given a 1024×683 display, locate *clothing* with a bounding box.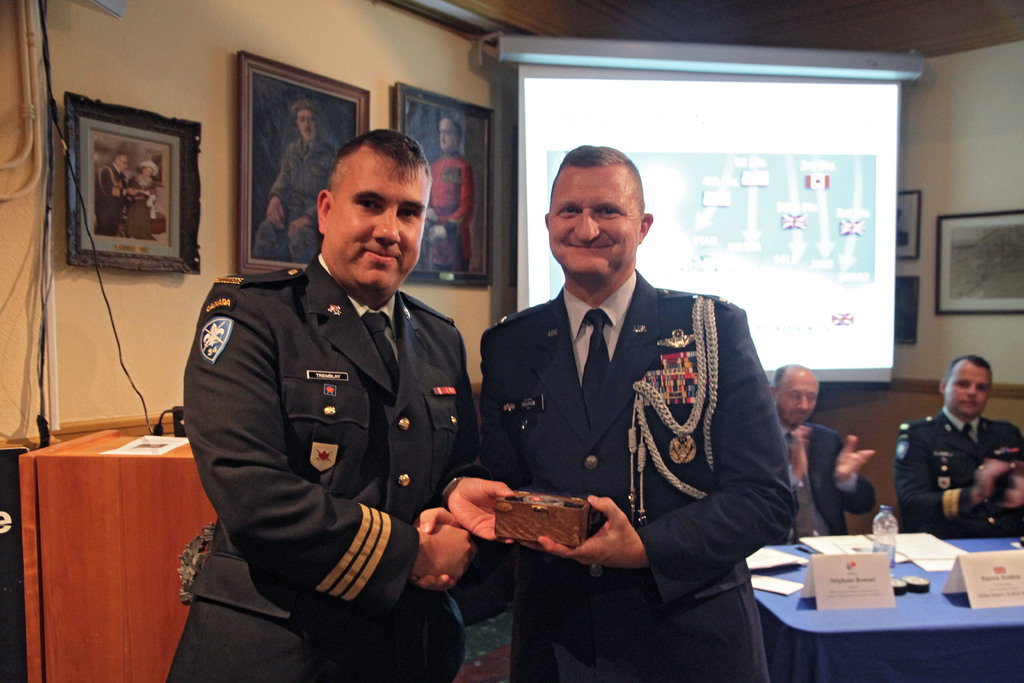
Located: 900,413,1023,540.
